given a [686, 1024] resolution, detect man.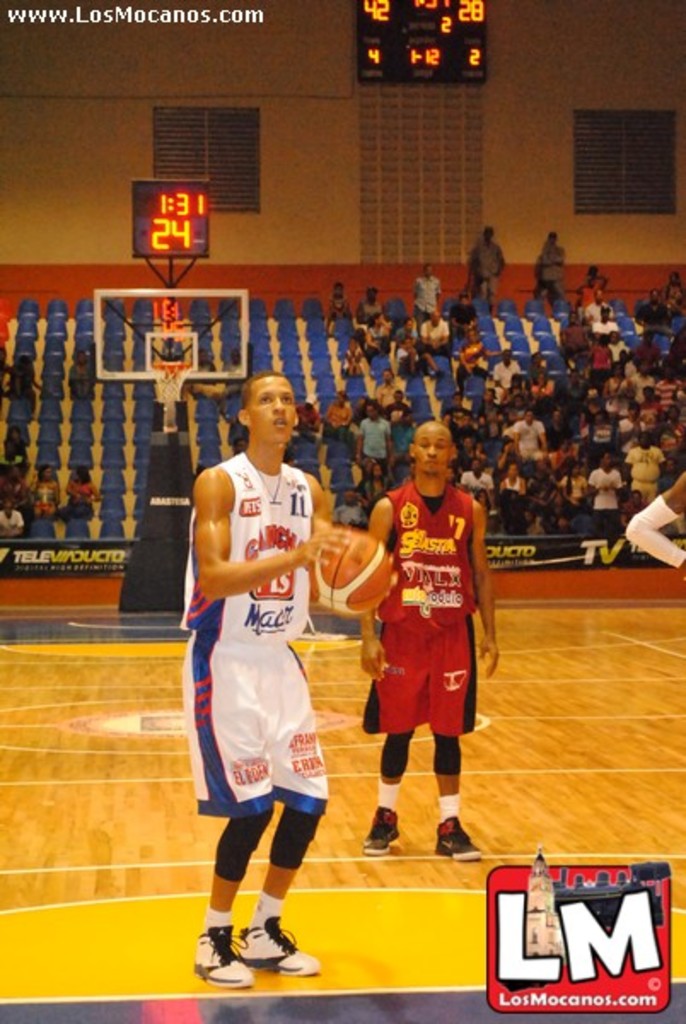
region(394, 316, 423, 348).
